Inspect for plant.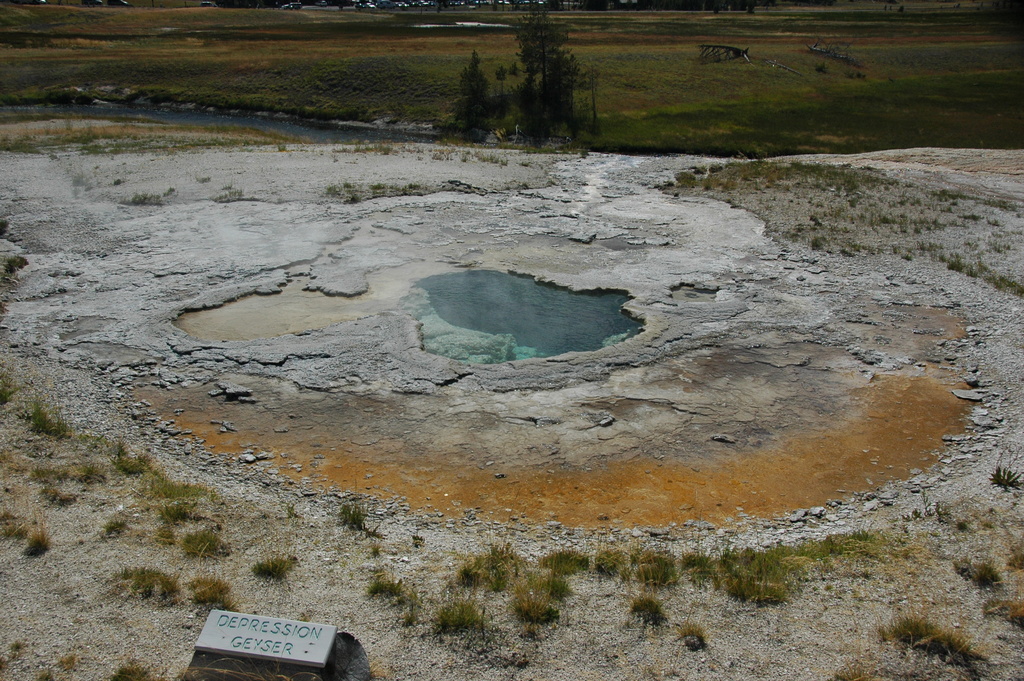
Inspection: [left=10, top=638, right=26, bottom=647].
